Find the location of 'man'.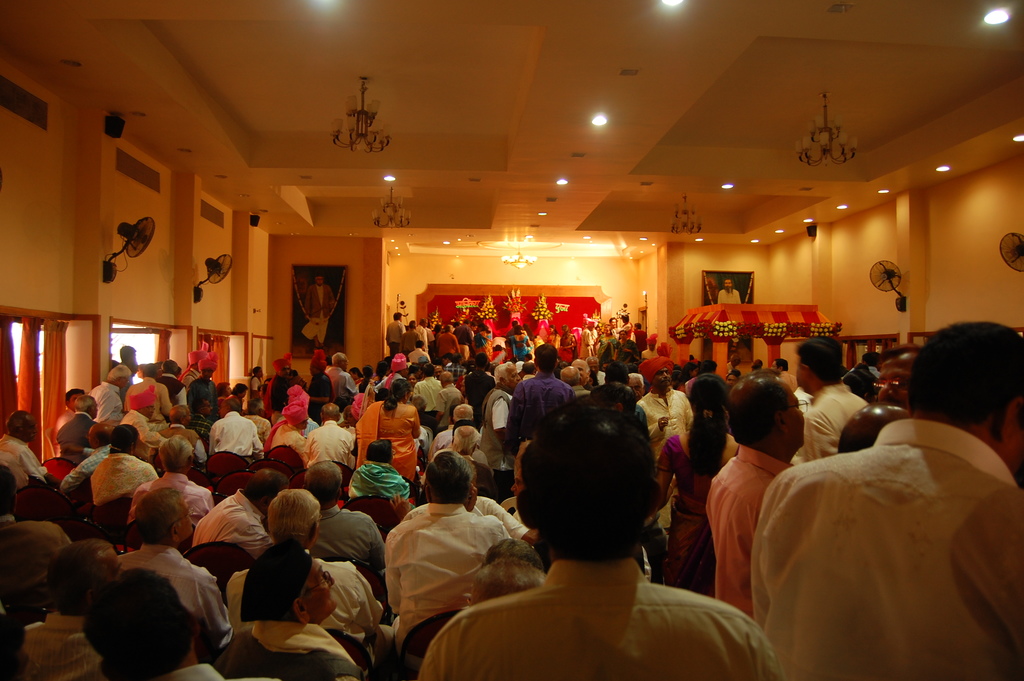
Location: locate(135, 364, 161, 386).
